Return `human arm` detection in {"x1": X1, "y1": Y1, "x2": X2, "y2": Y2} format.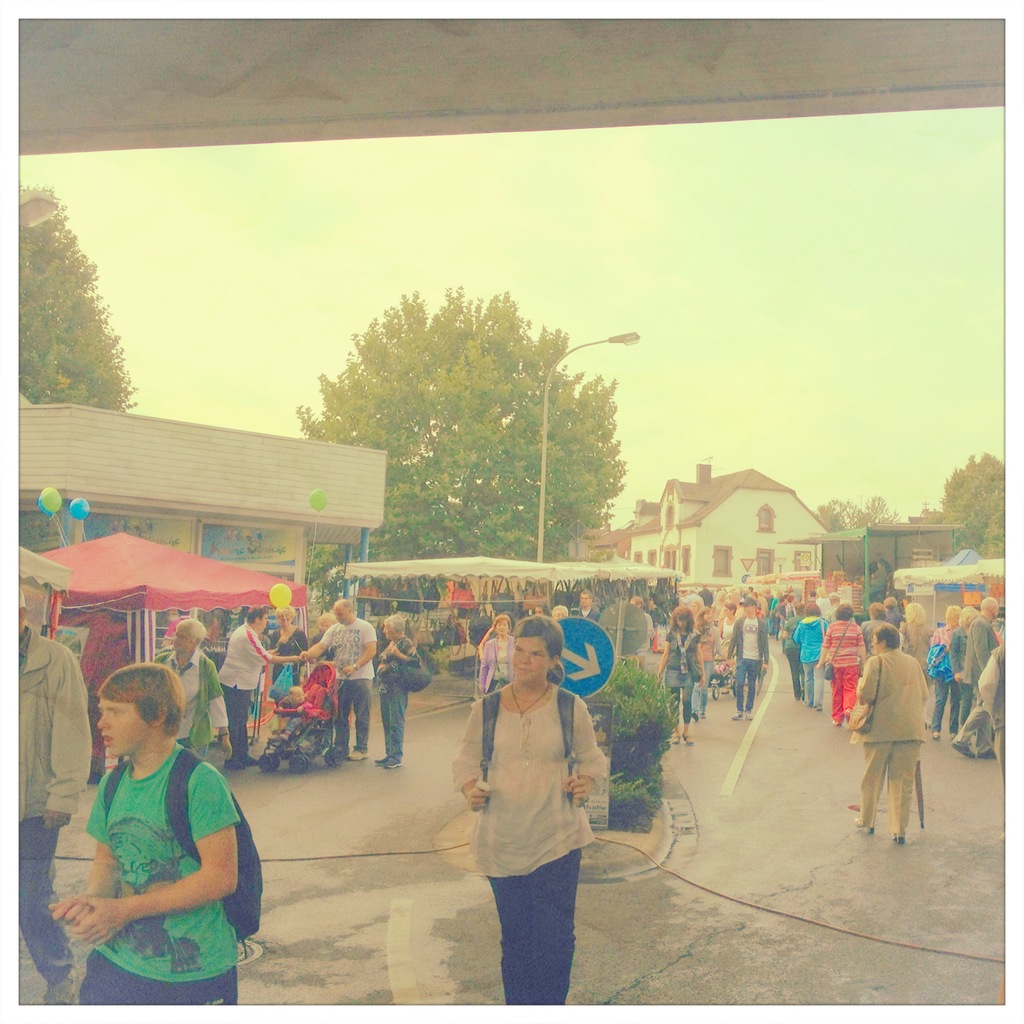
{"x1": 400, "y1": 650, "x2": 433, "y2": 673}.
